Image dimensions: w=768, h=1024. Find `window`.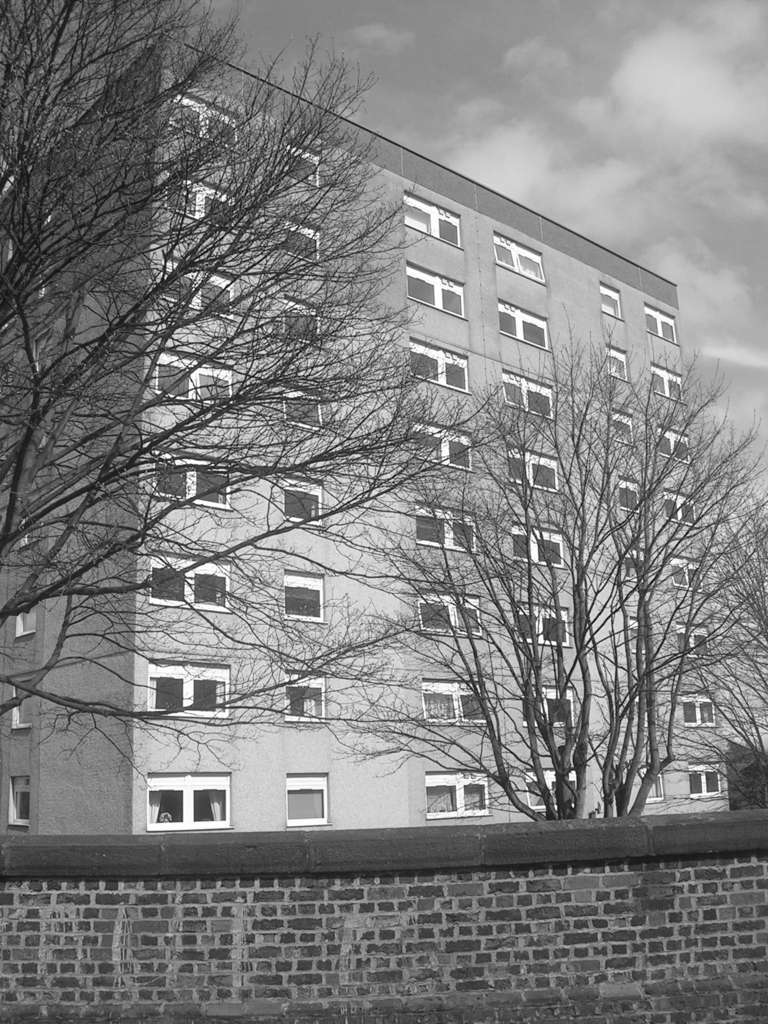
<region>503, 367, 554, 419</region>.
